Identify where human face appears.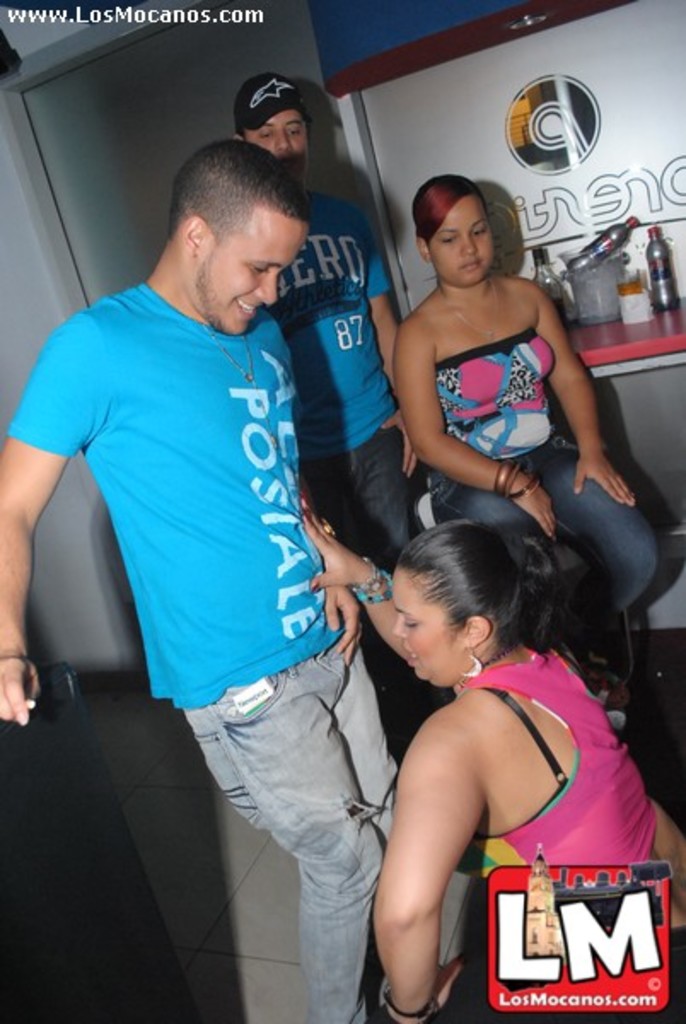
Appears at <region>430, 200, 495, 287</region>.
